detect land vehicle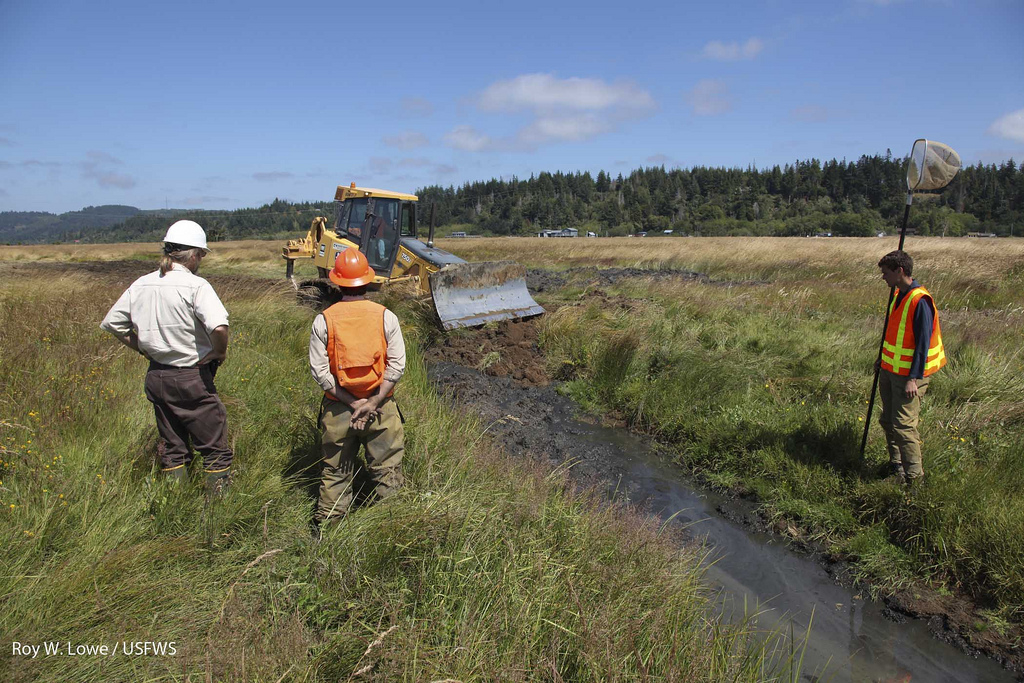
296, 192, 435, 308
